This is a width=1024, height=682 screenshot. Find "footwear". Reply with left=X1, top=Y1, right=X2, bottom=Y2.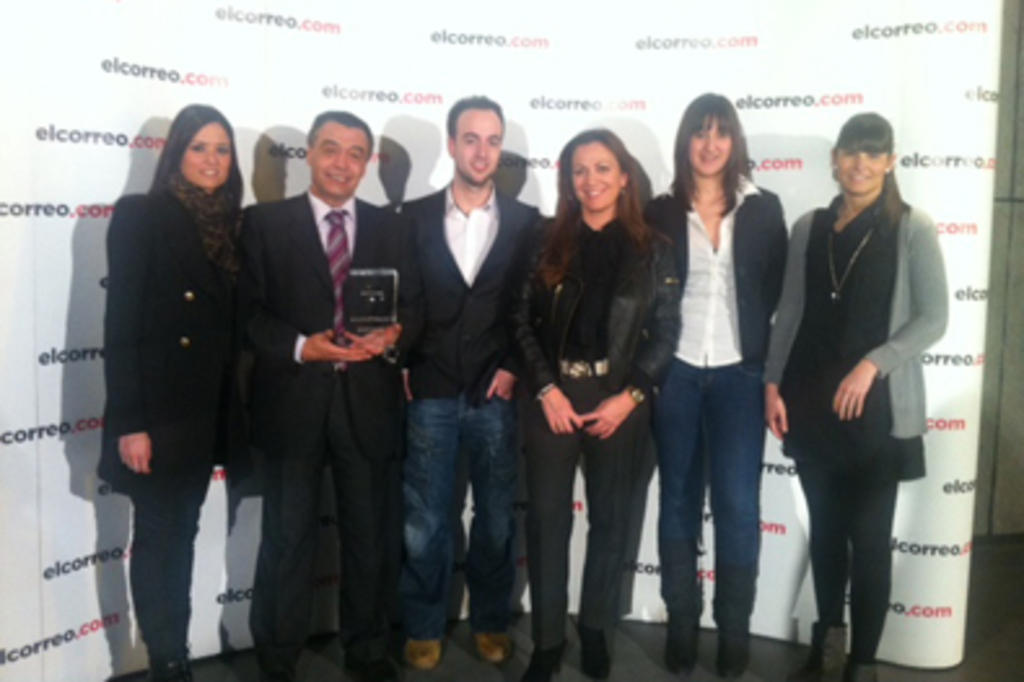
left=726, top=625, right=760, bottom=679.
